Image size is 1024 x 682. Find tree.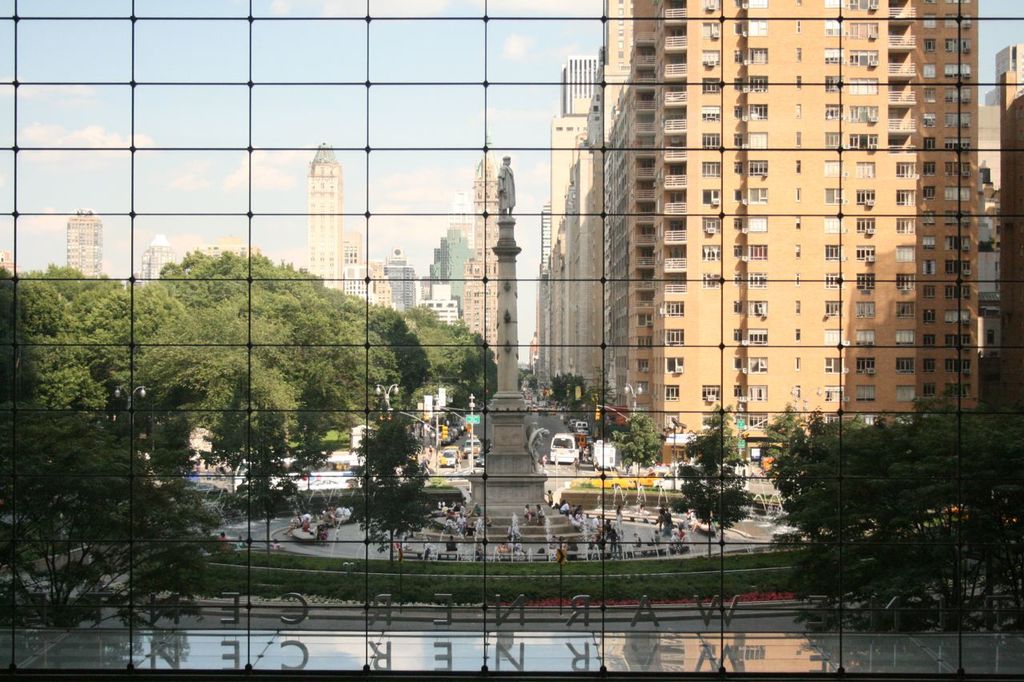
crop(549, 369, 585, 406).
